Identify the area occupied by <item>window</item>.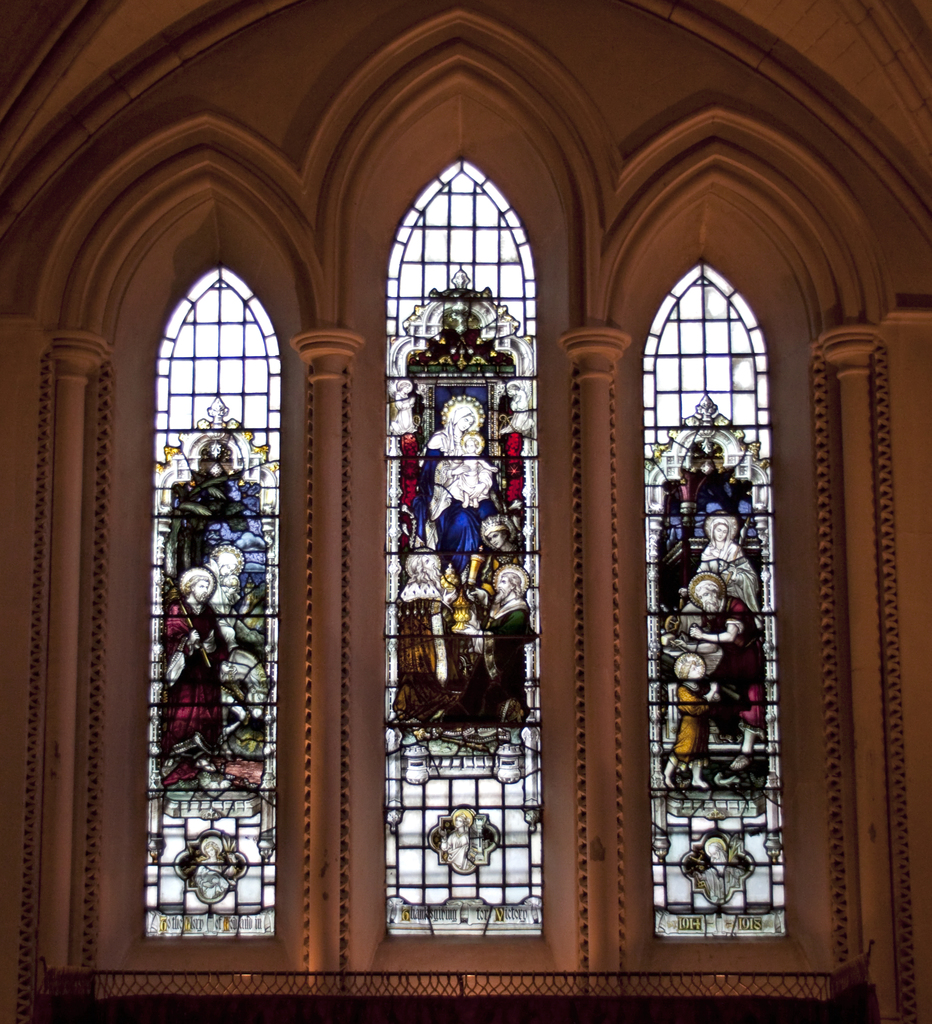
Area: rect(382, 152, 546, 941).
